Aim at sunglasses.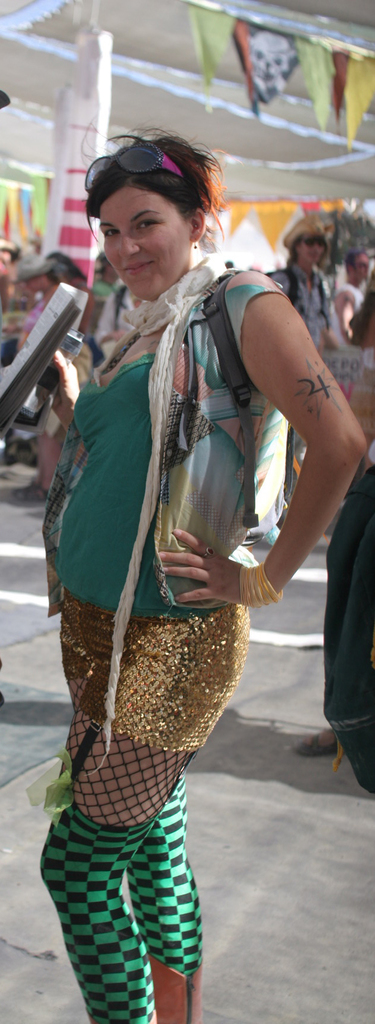
Aimed at [left=85, top=142, right=190, bottom=195].
